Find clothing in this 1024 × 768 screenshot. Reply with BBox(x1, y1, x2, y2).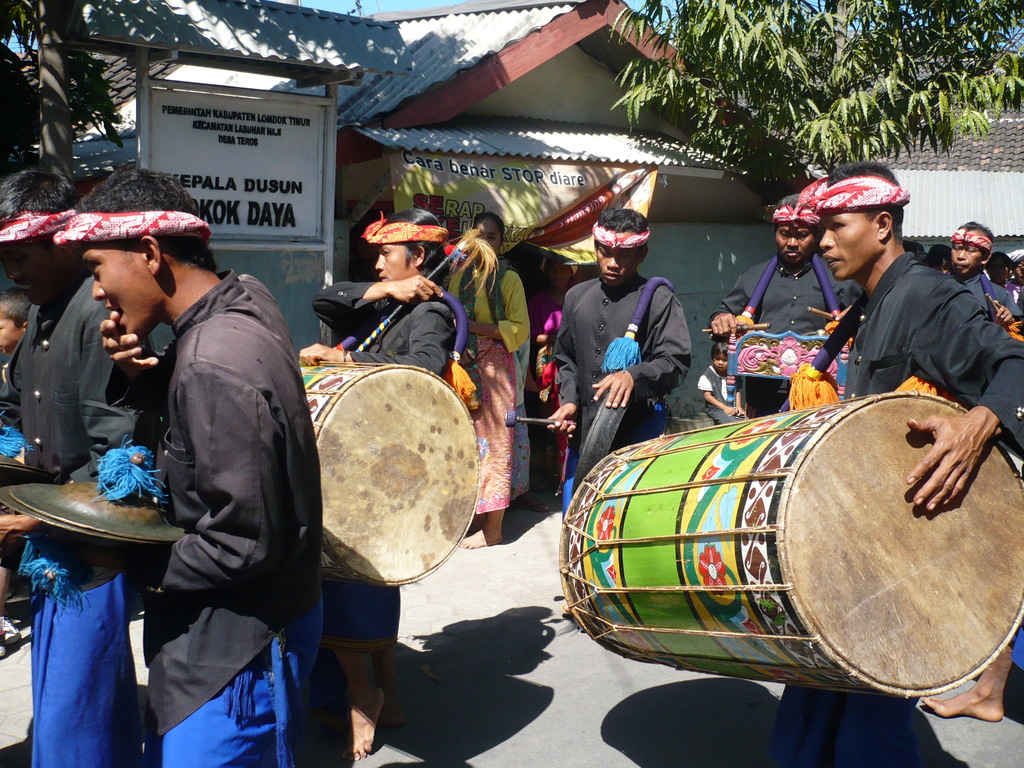
BBox(941, 266, 1023, 323).
